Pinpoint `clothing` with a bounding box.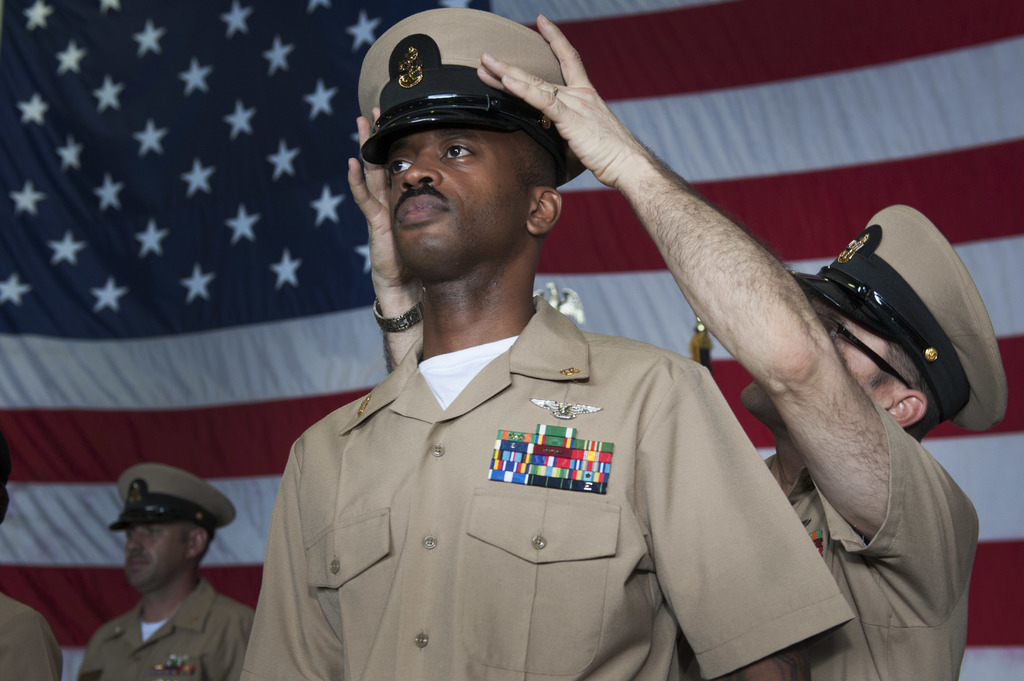
{"left": 0, "top": 588, "right": 64, "bottom": 680}.
